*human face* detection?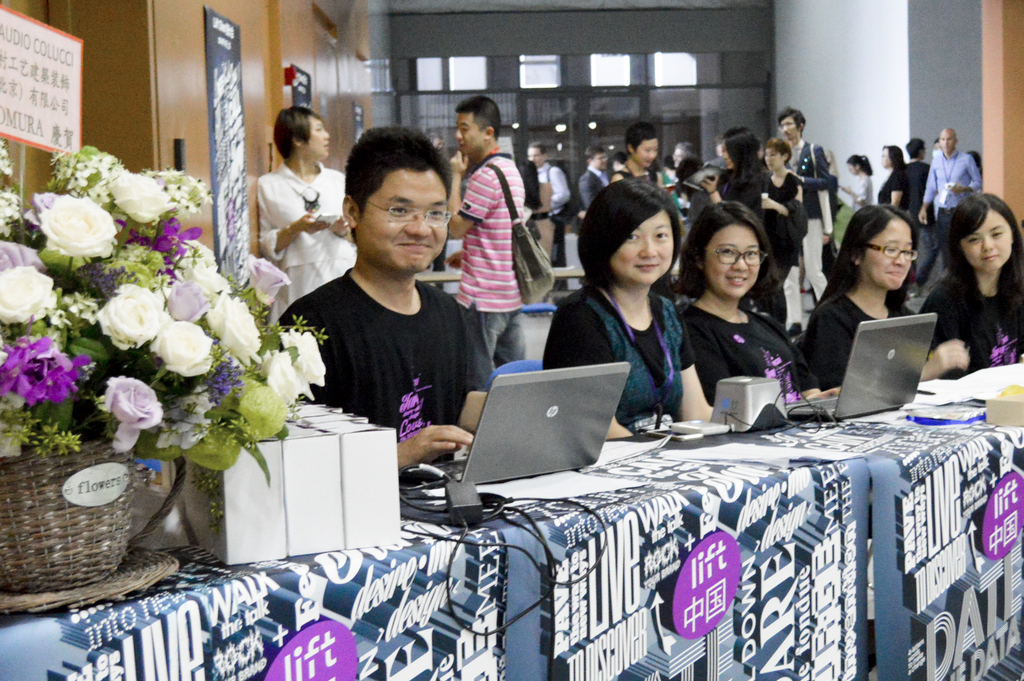
938/127/957/156
